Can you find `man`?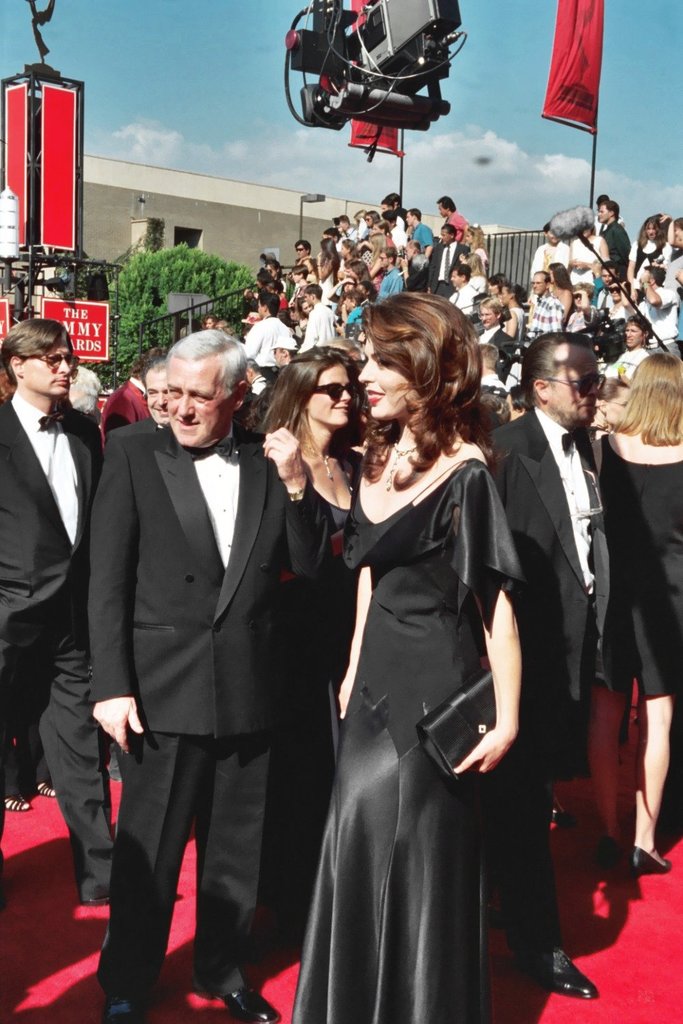
Yes, bounding box: x1=611, y1=315, x2=647, y2=375.
